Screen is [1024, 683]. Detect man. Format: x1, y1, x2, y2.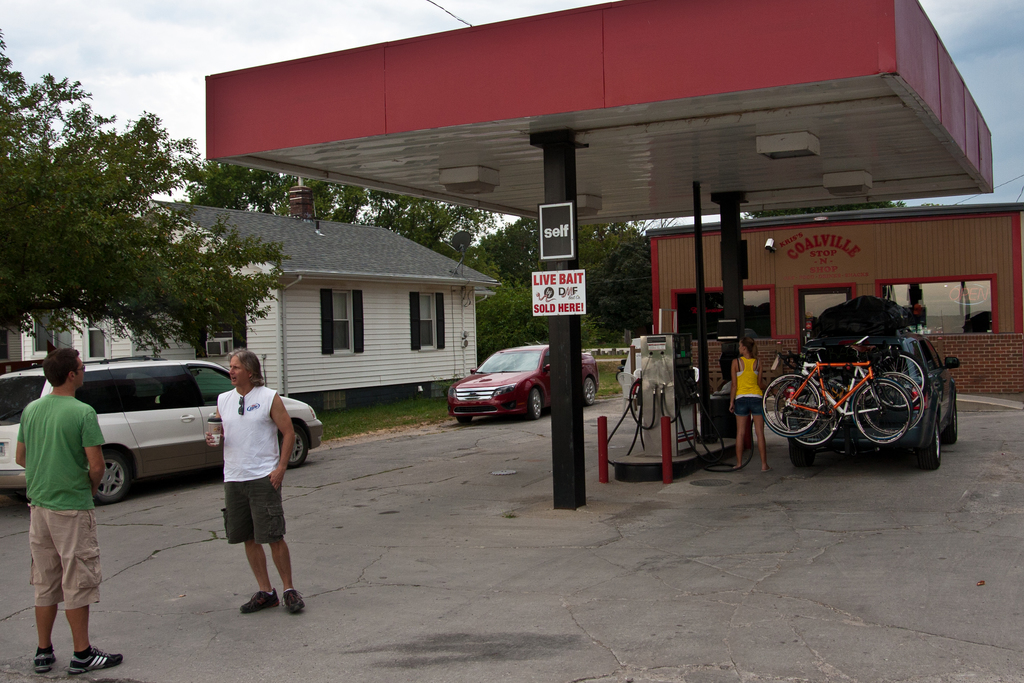
209, 351, 307, 611.
